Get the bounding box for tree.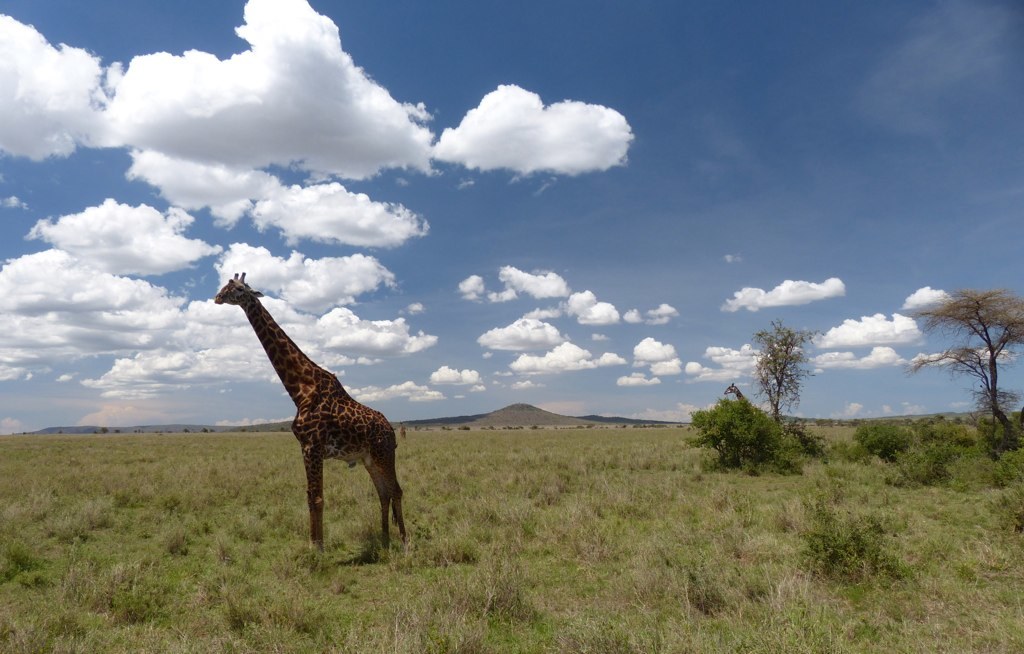
<region>674, 397, 826, 481</region>.
